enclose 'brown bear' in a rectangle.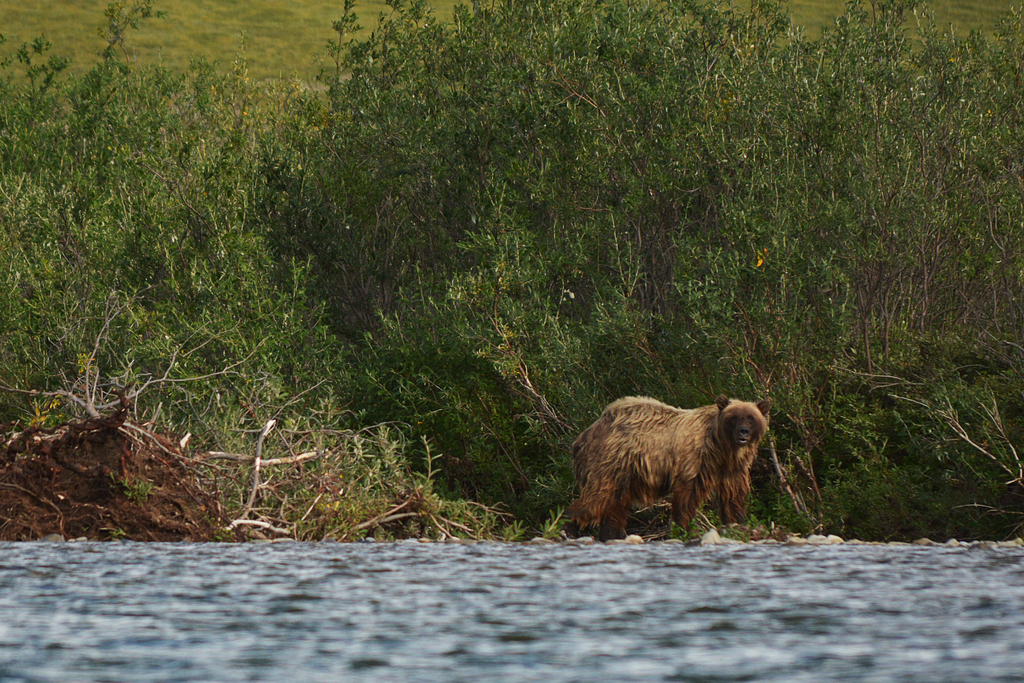
bbox(561, 393, 774, 543).
